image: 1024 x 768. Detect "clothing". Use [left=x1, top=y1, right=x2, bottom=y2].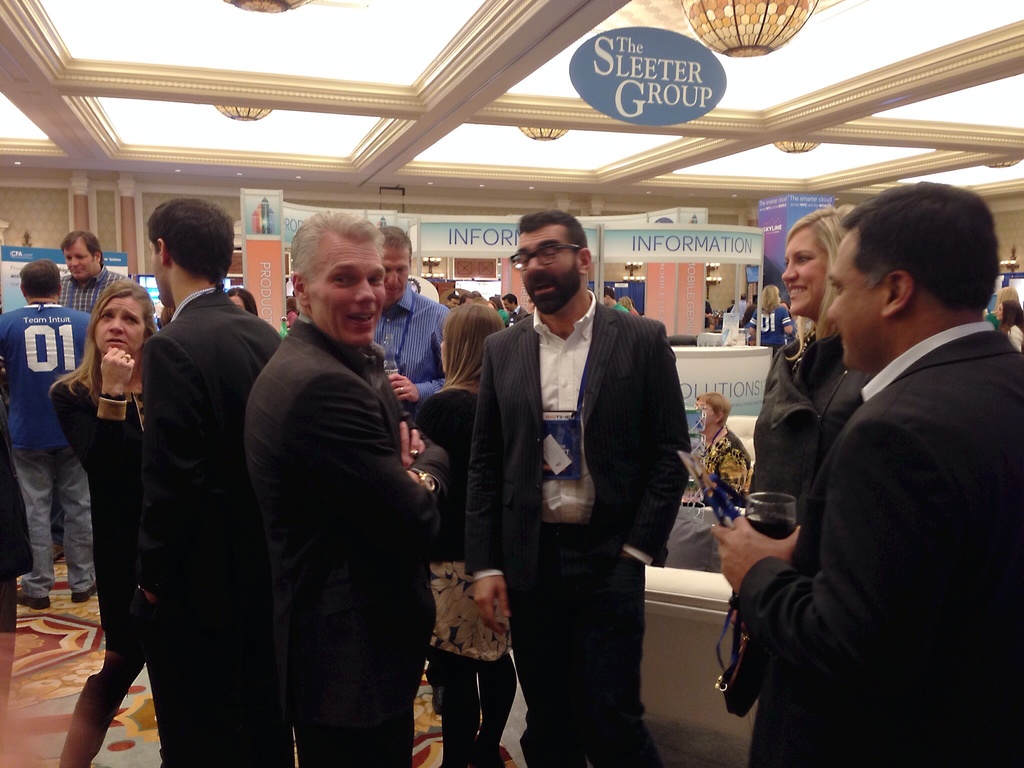
[left=746, top=319, right=870, bottom=767].
